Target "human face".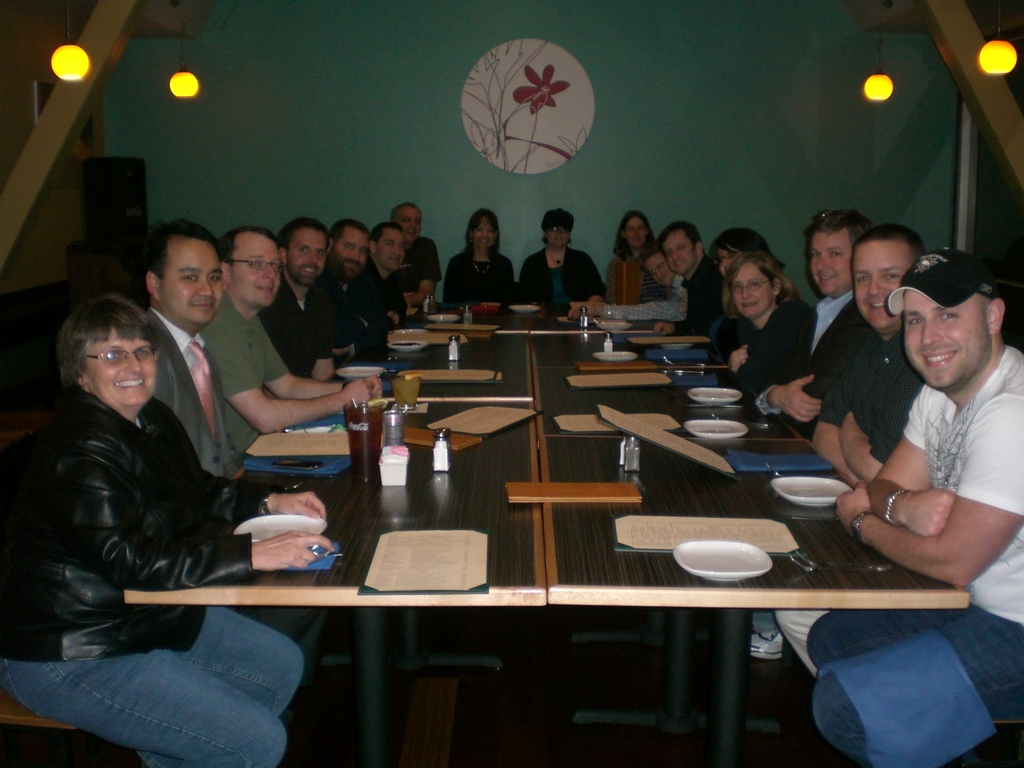
Target region: [x1=849, y1=244, x2=922, y2=328].
